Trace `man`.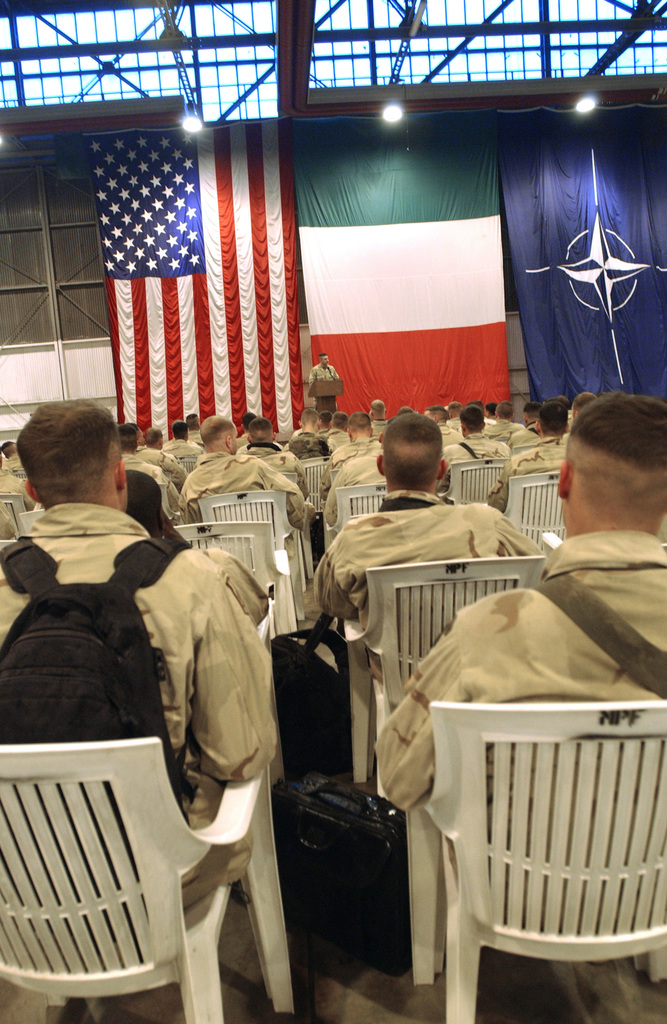
Traced to bbox(141, 424, 194, 482).
